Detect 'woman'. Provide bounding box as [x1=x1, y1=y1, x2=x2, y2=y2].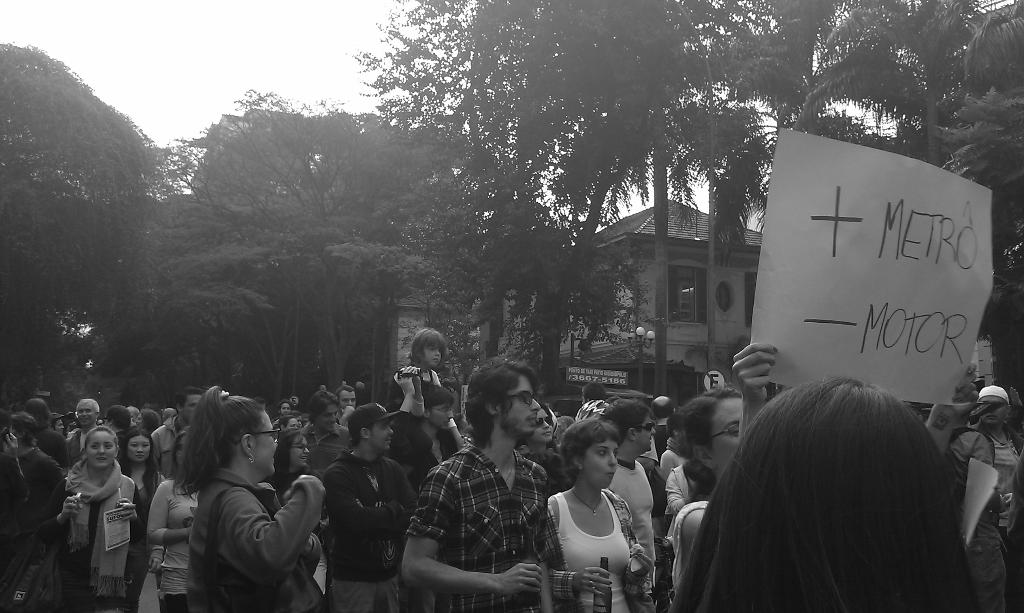
[x1=543, y1=418, x2=668, y2=607].
